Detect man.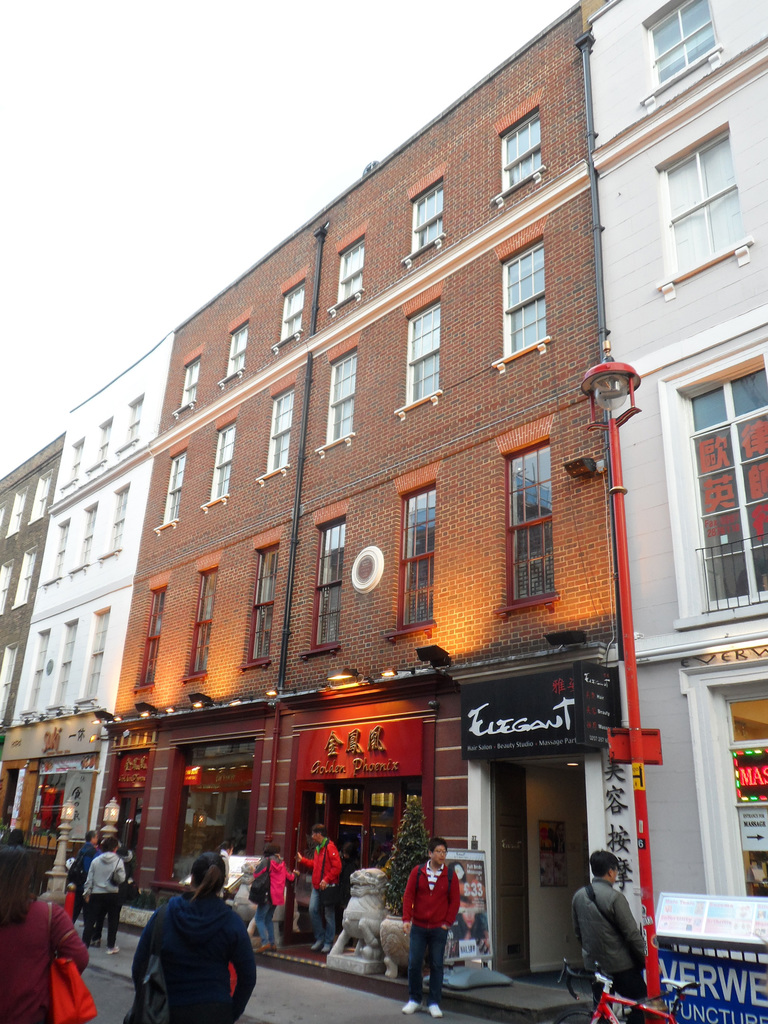
Detected at (292, 821, 342, 955).
